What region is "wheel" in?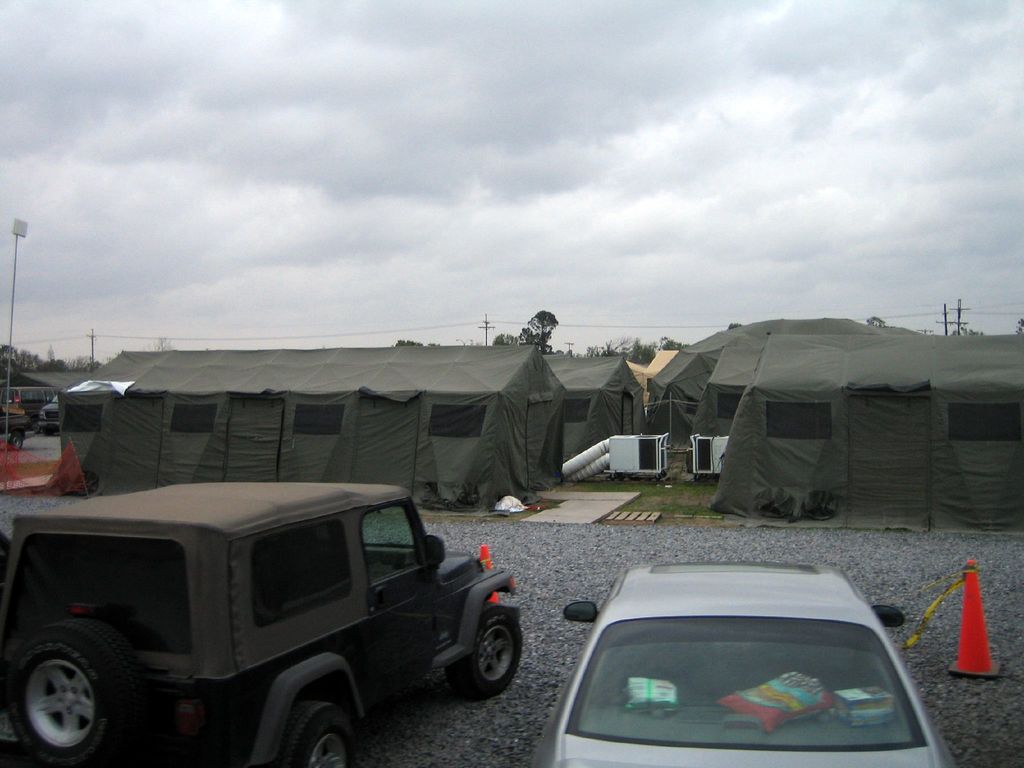
(x1=266, y1=700, x2=353, y2=767).
